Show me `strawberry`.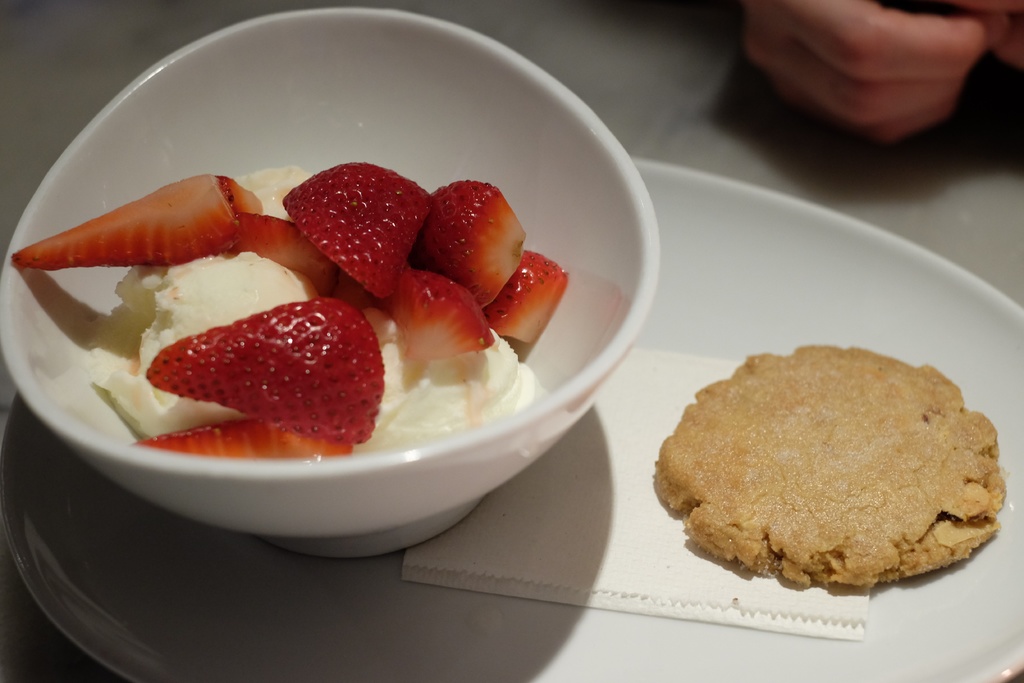
`strawberry` is here: 136/414/357/466.
